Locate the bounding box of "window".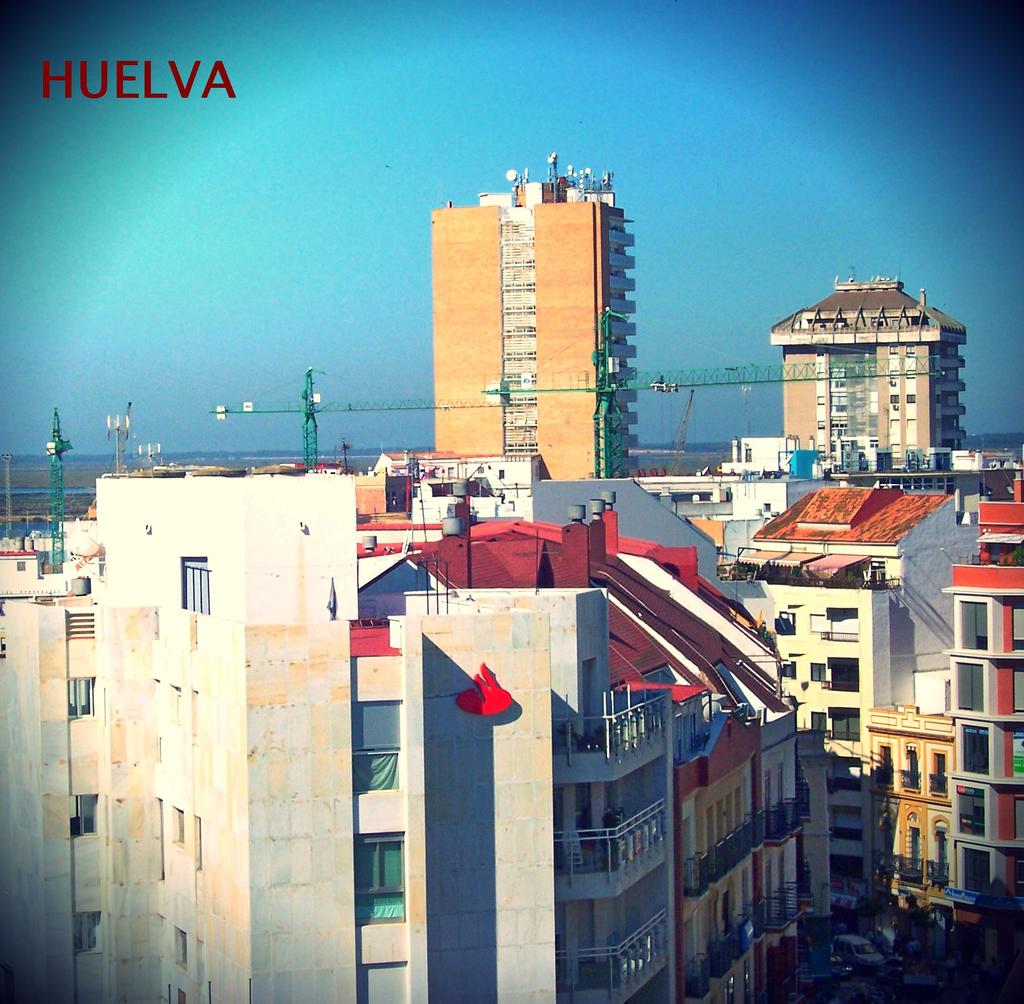
Bounding box: detection(70, 789, 106, 842).
